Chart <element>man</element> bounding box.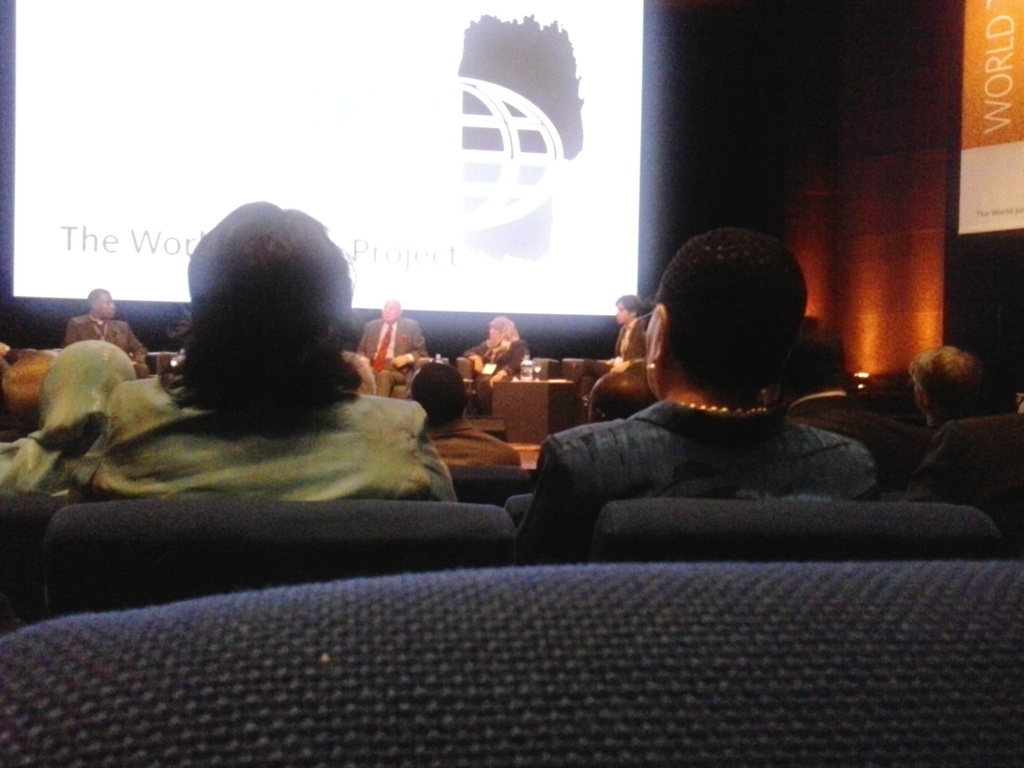
Charted: 568/294/646/392.
